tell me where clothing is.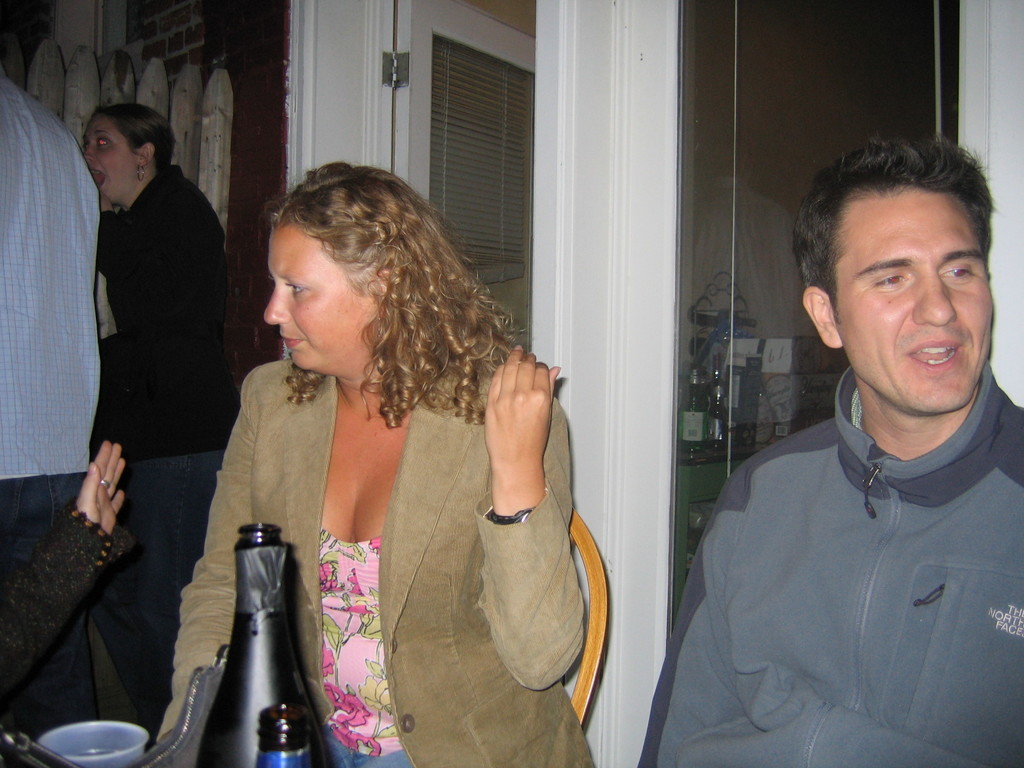
clothing is at (left=96, top=167, right=240, bottom=732).
